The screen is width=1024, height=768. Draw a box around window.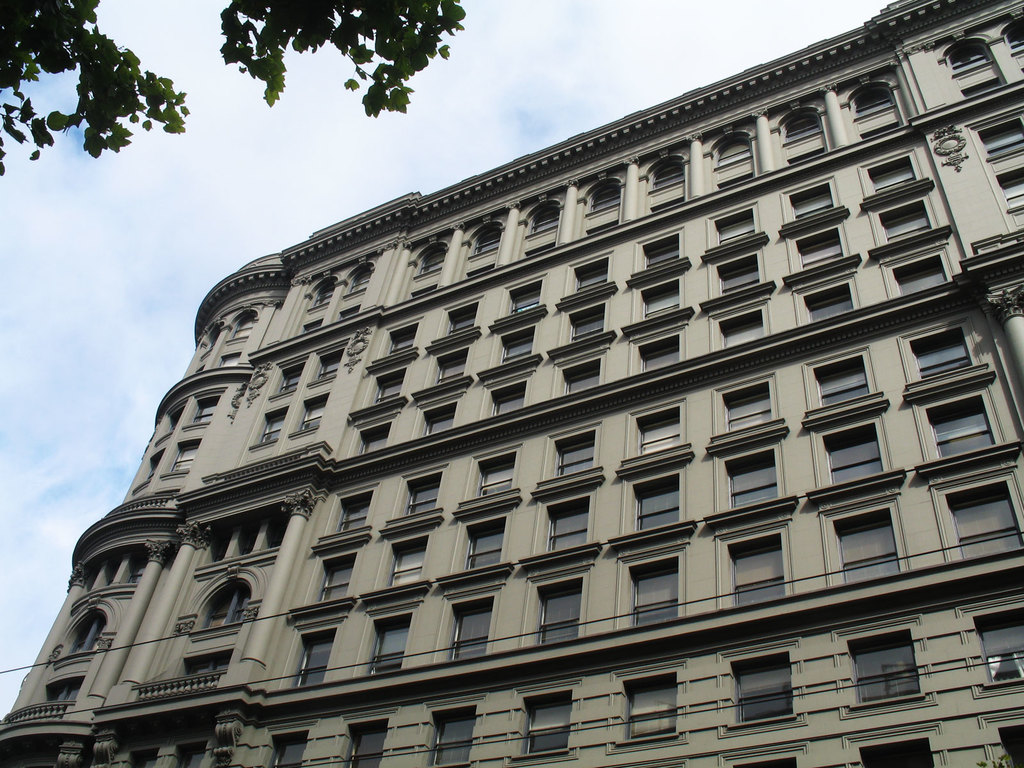
bbox=(890, 244, 952, 294).
